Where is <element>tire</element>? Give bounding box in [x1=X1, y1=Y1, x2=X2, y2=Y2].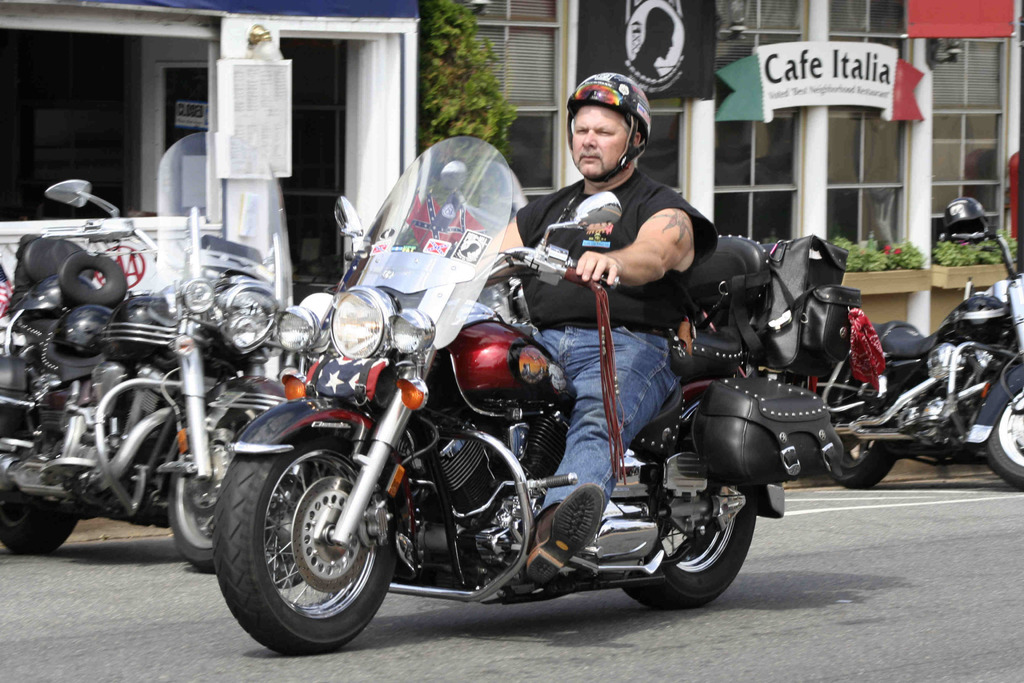
[x1=829, y1=388, x2=898, y2=486].
